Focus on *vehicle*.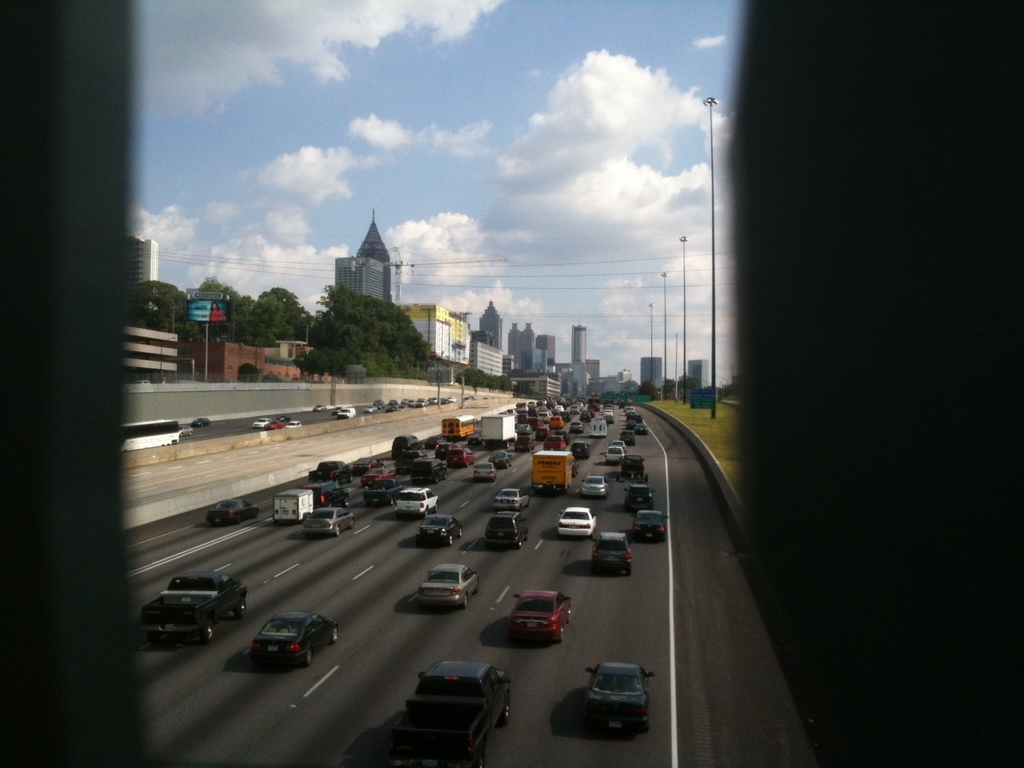
Focused at crop(487, 511, 529, 549).
